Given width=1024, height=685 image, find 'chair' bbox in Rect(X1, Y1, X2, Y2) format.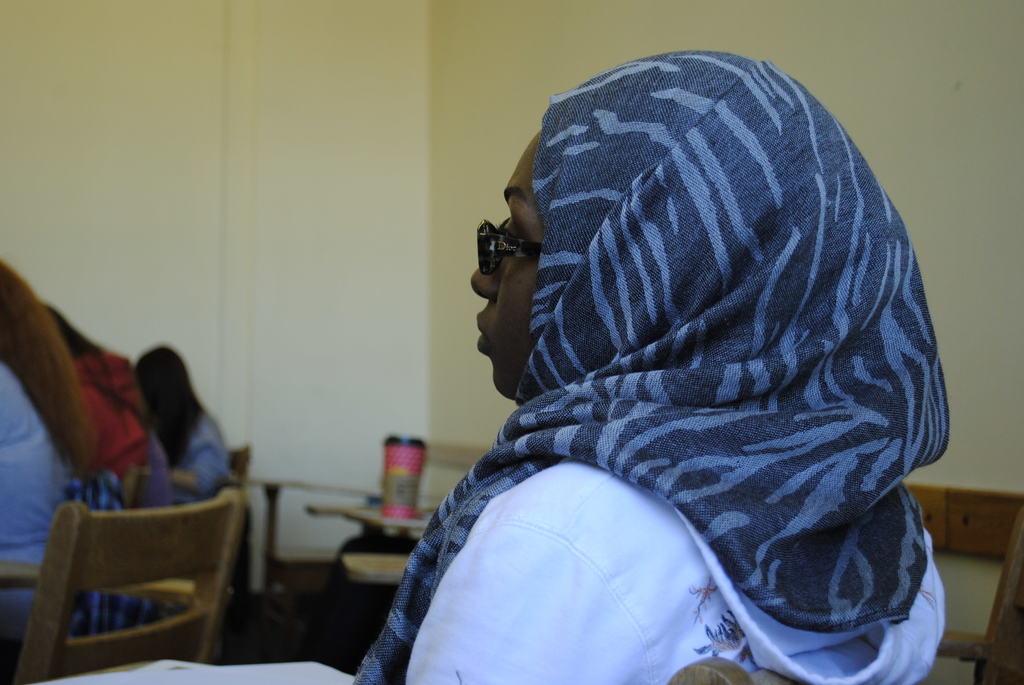
Rect(934, 505, 1023, 684).
